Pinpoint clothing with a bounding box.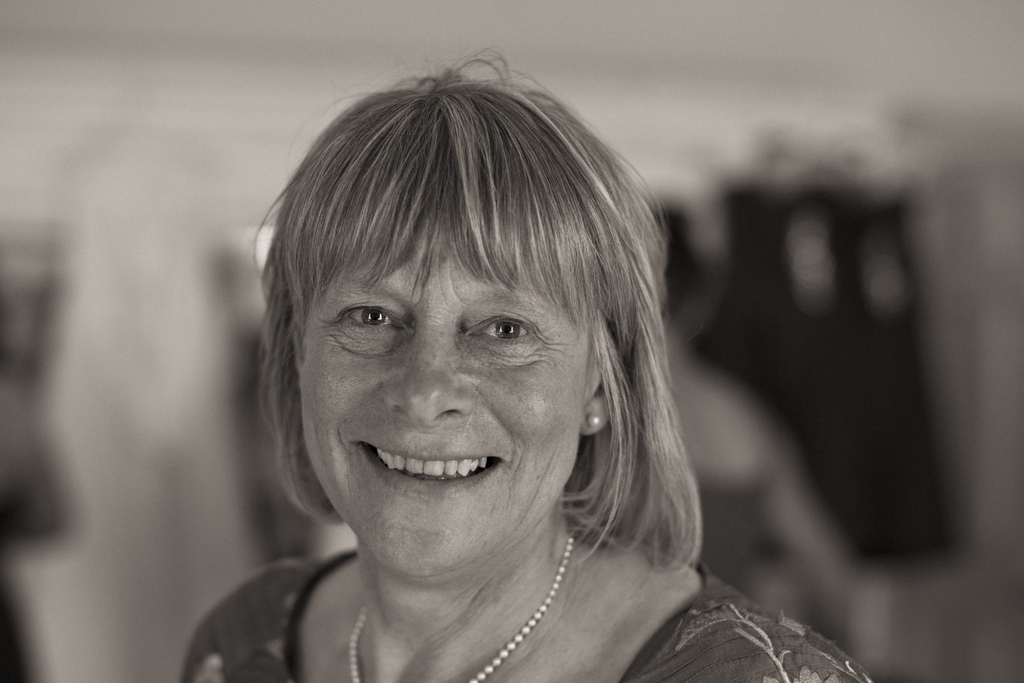
177/542/871/682.
